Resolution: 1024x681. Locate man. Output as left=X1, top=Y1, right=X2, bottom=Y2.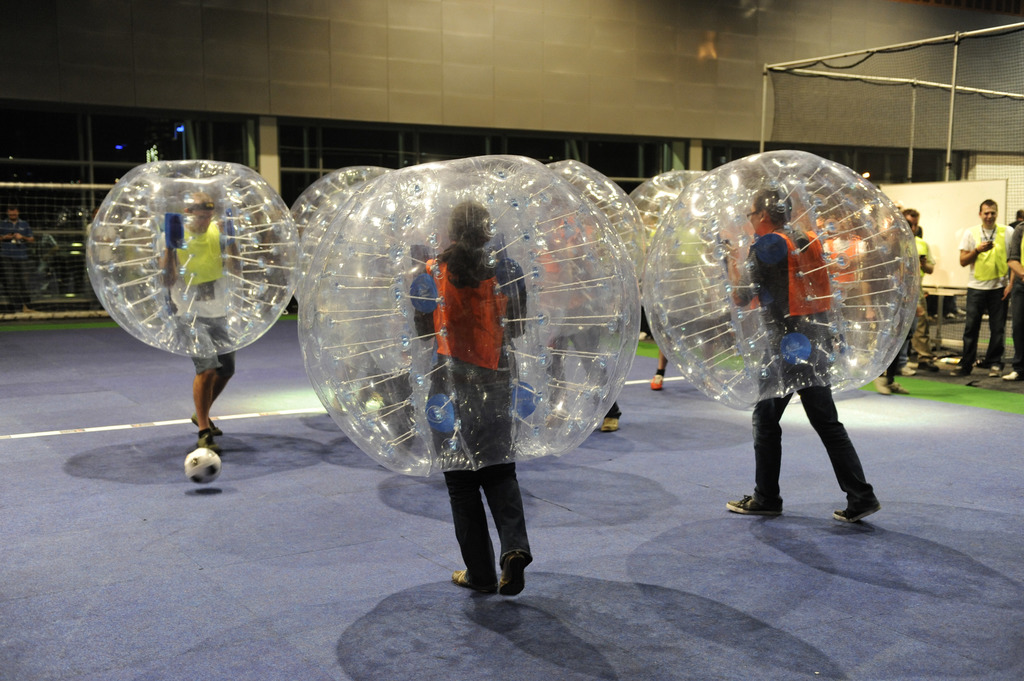
left=957, top=189, right=1009, bottom=382.
